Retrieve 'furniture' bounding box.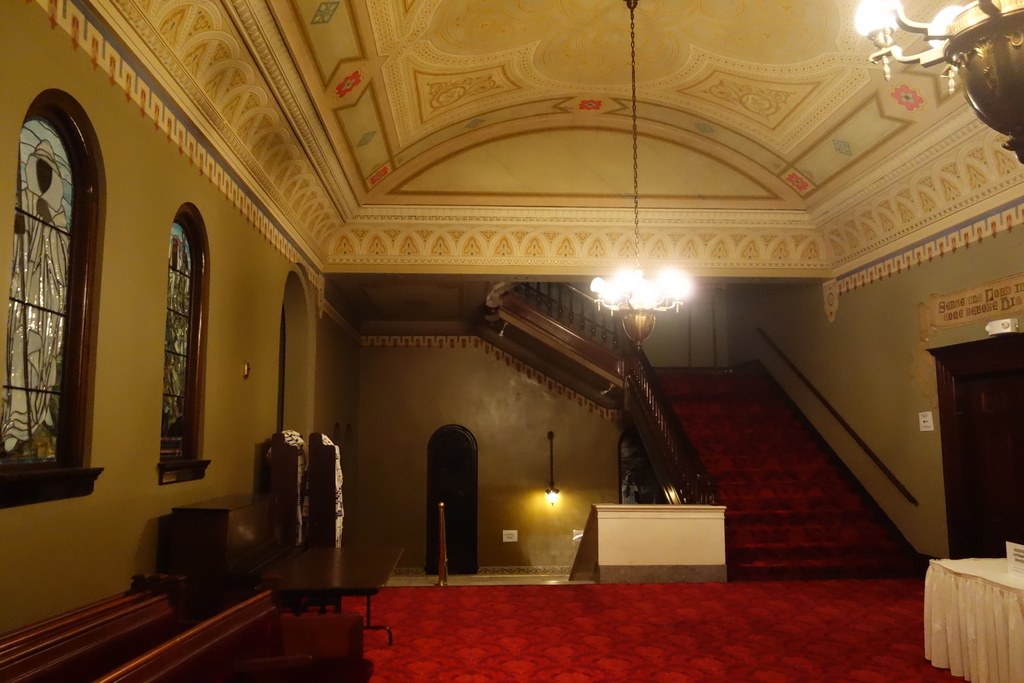
Bounding box: (x1=255, y1=548, x2=404, y2=648).
